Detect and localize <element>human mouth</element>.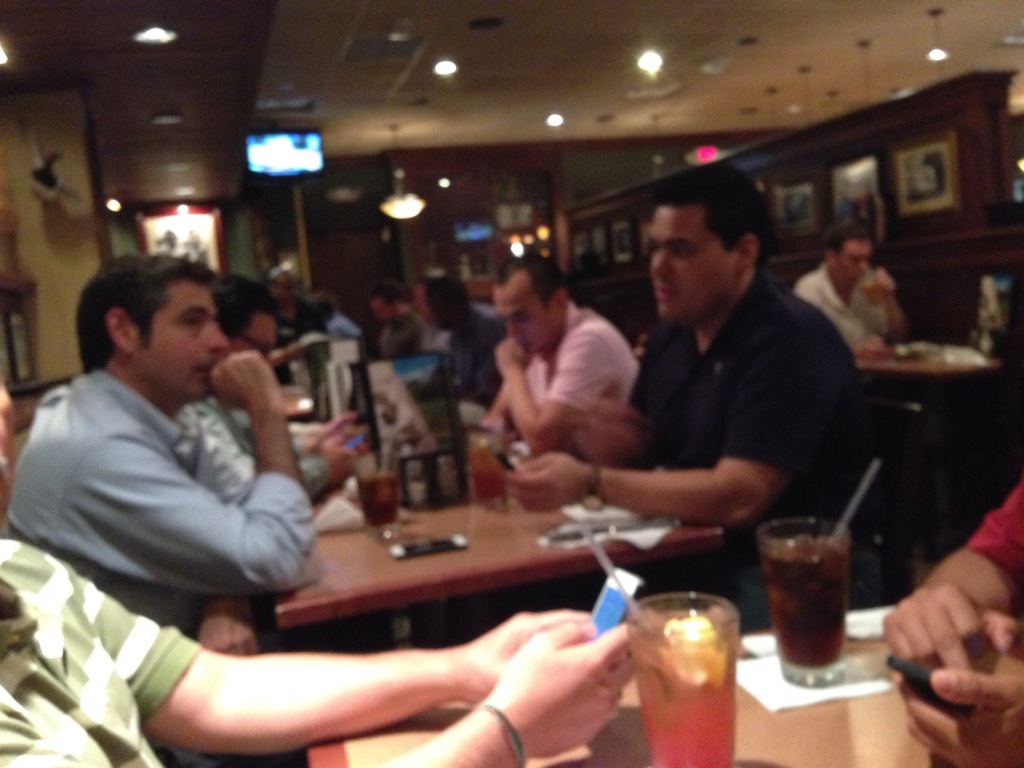
Localized at bbox(191, 356, 223, 383).
